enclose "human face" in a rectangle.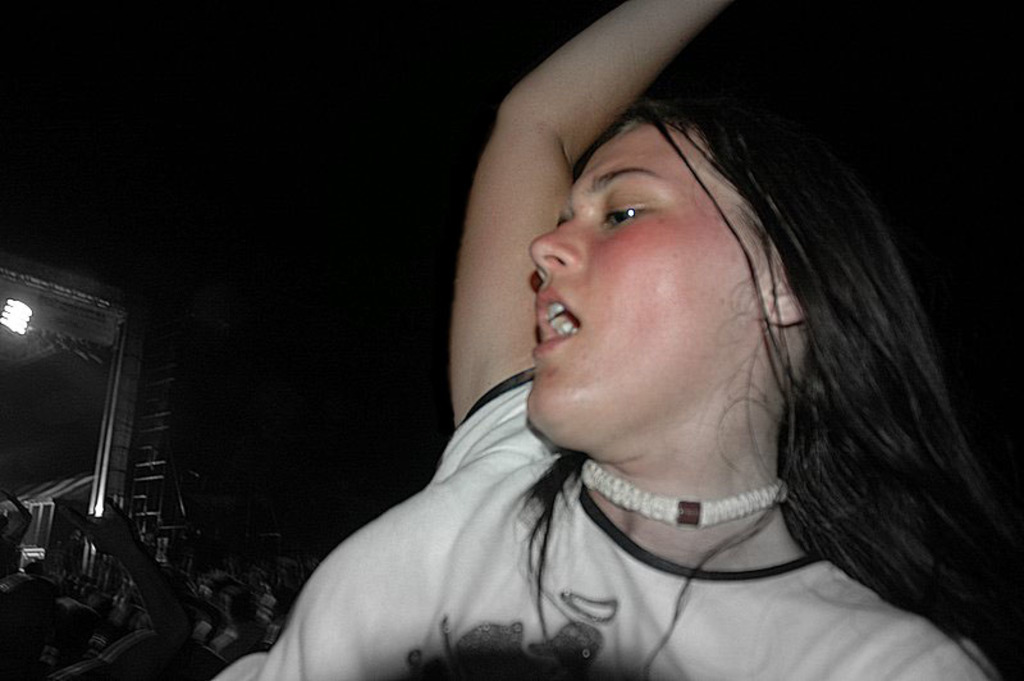
bbox(527, 125, 753, 435).
